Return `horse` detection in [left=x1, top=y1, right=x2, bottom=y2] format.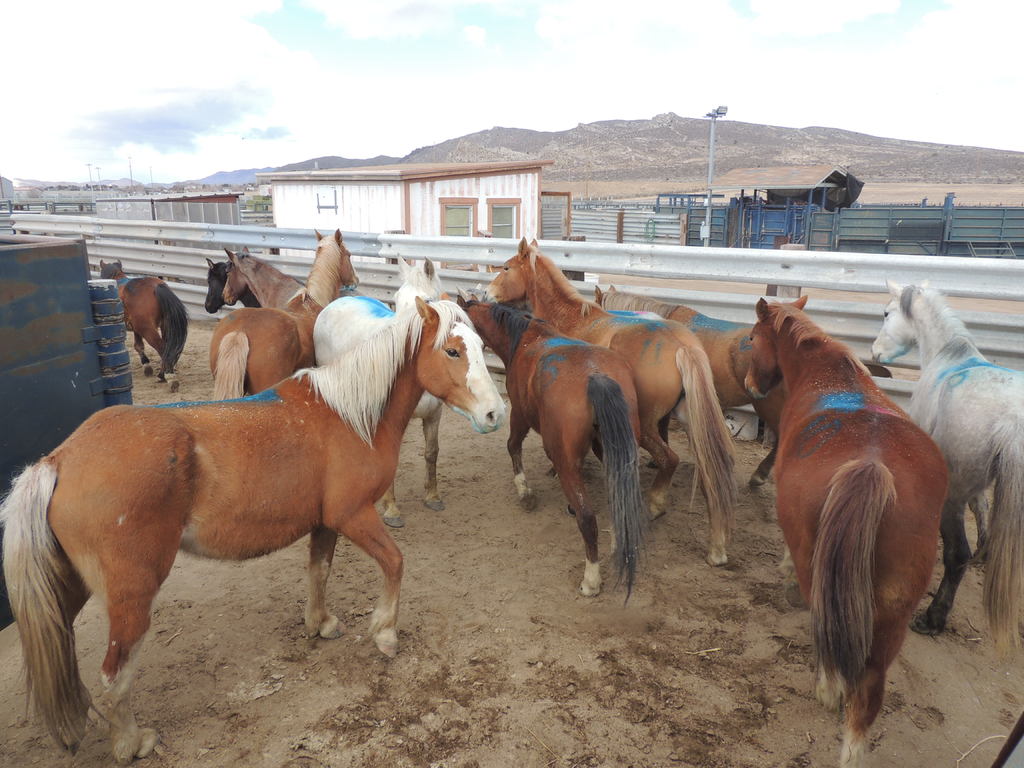
[left=95, top=254, right=193, bottom=393].
